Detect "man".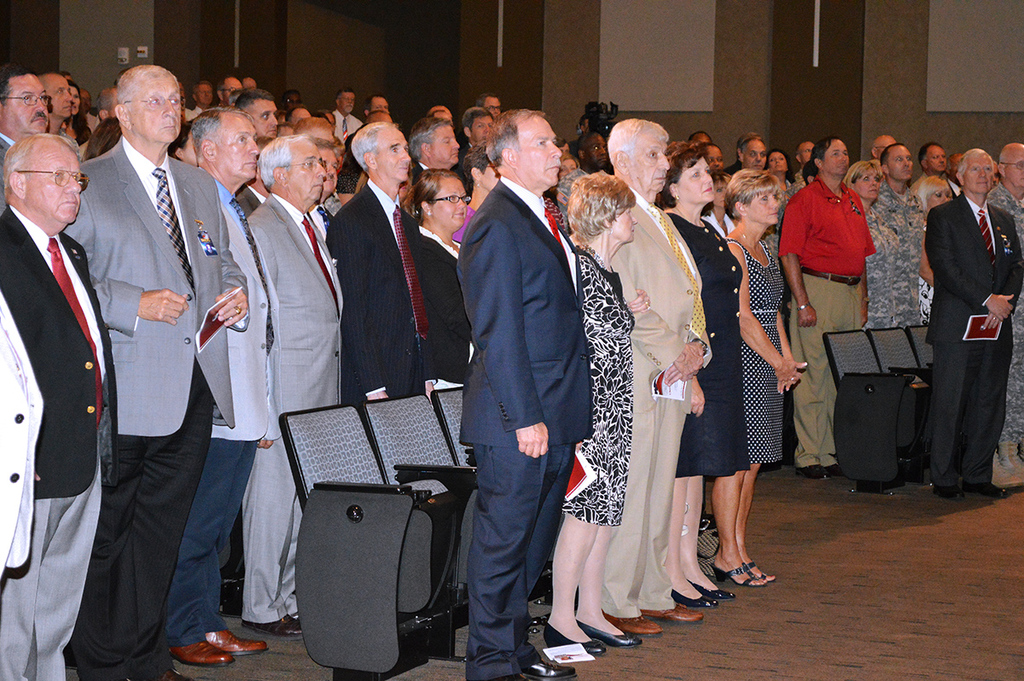
Detected at bbox=[439, 97, 629, 668].
